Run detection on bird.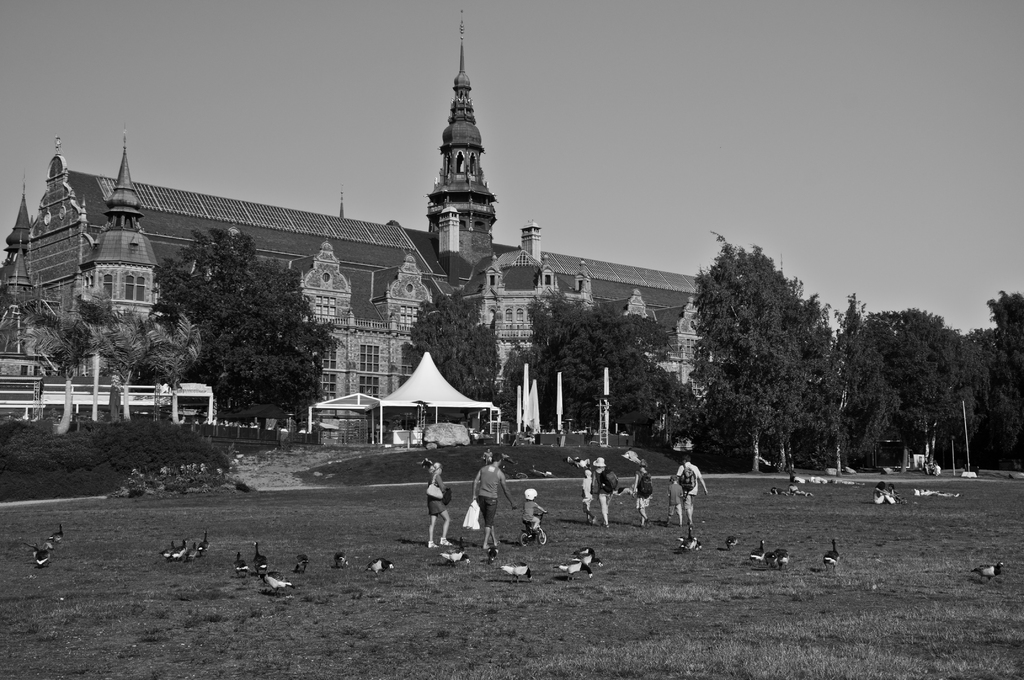
Result: bbox(49, 524, 67, 546).
